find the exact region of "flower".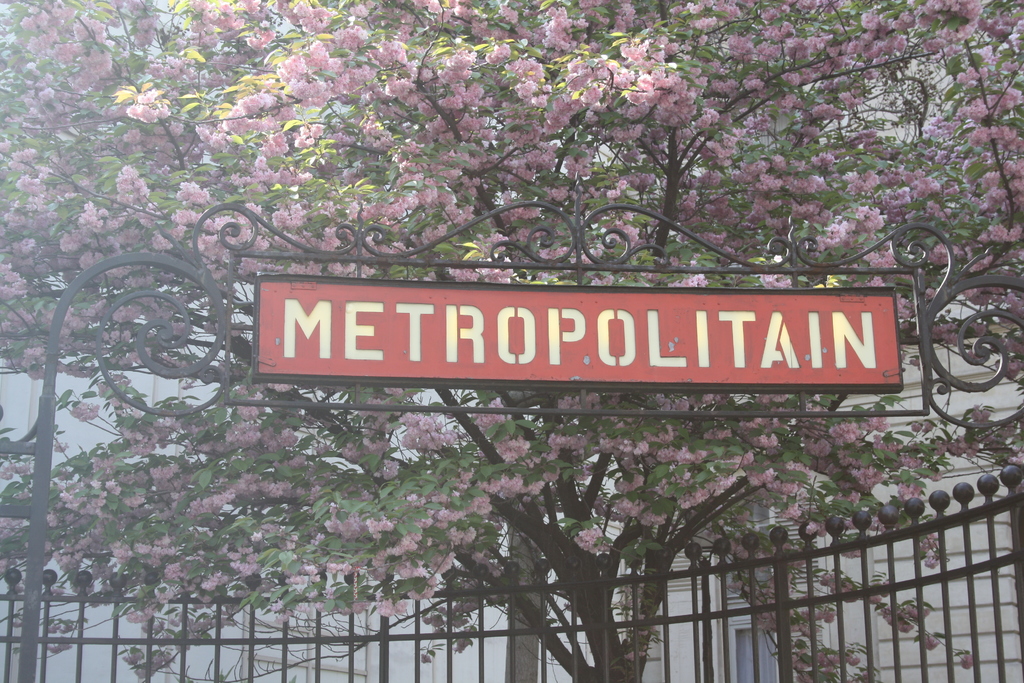
Exact region: bbox=[627, 86, 645, 103].
